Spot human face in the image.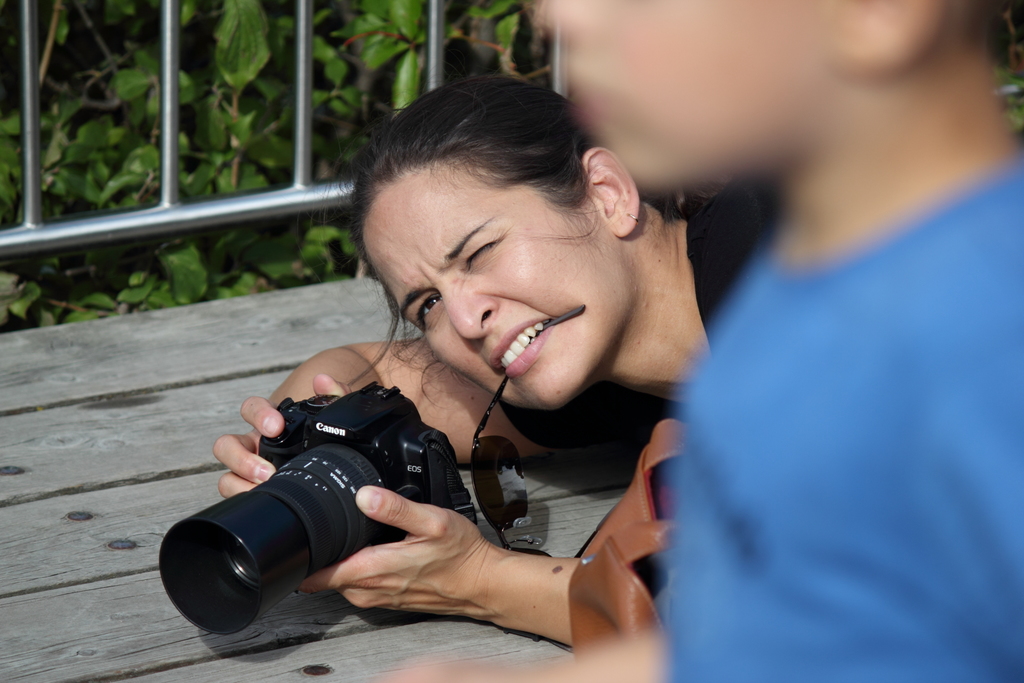
human face found at box(554, 0, 827, 197).
